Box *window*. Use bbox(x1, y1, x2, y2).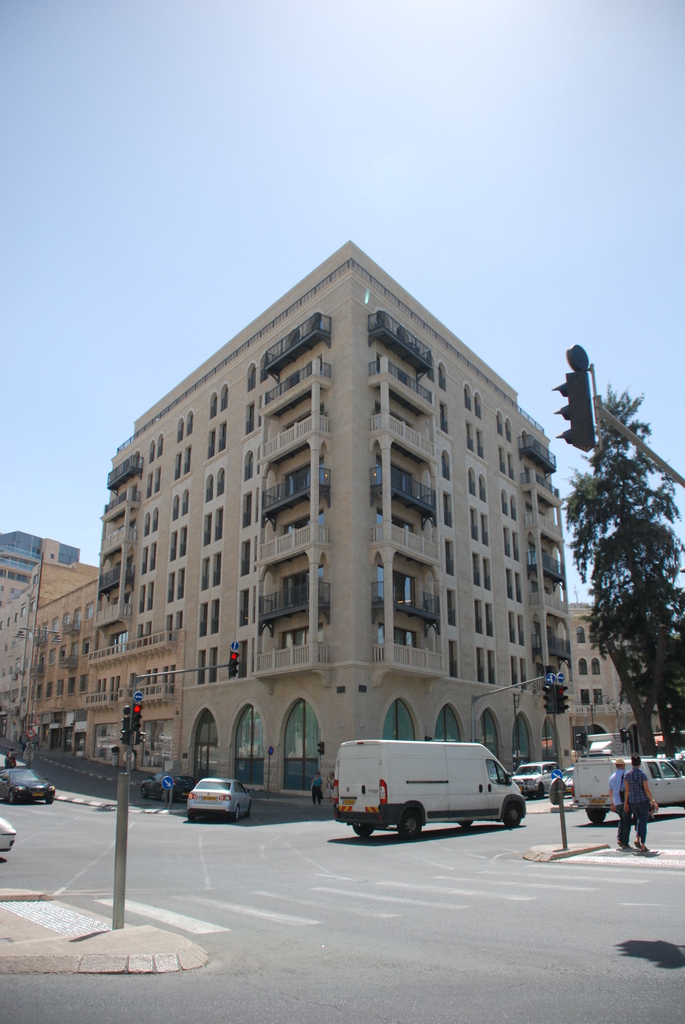
bbox(169, 532, 178, 564).
